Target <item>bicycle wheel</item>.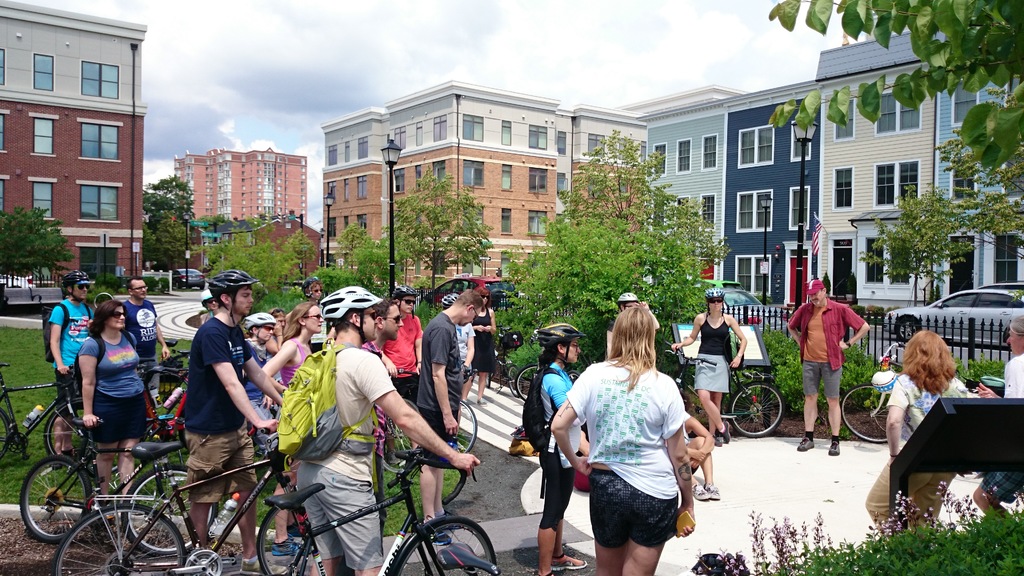
Target region: 119 452 214 553.
